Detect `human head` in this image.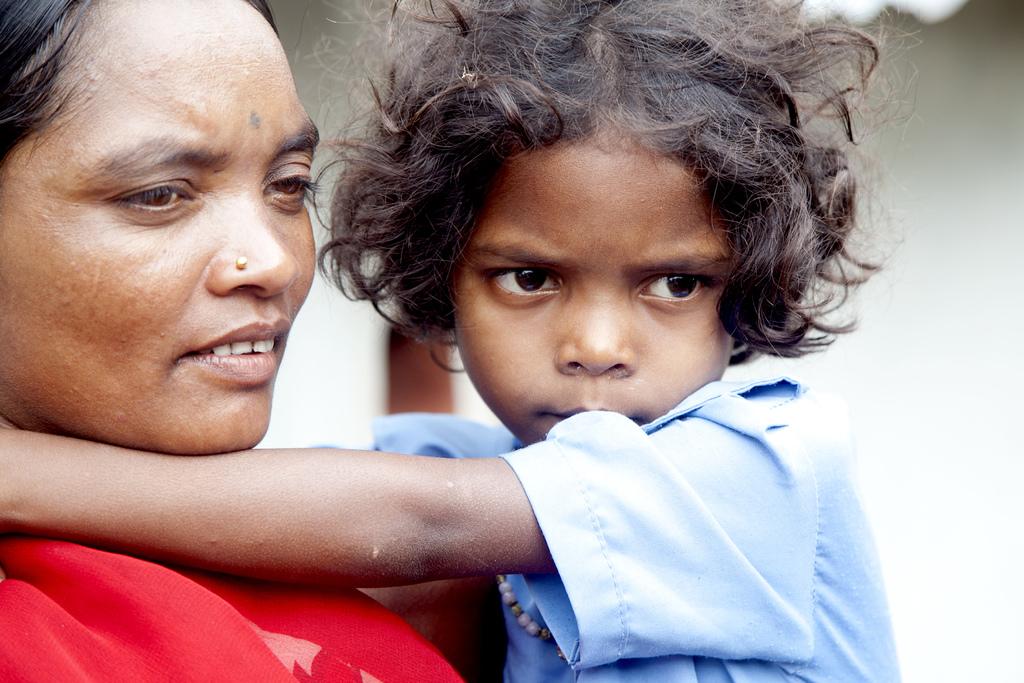
Detection: l=4, t=0, r=346, b=416.
